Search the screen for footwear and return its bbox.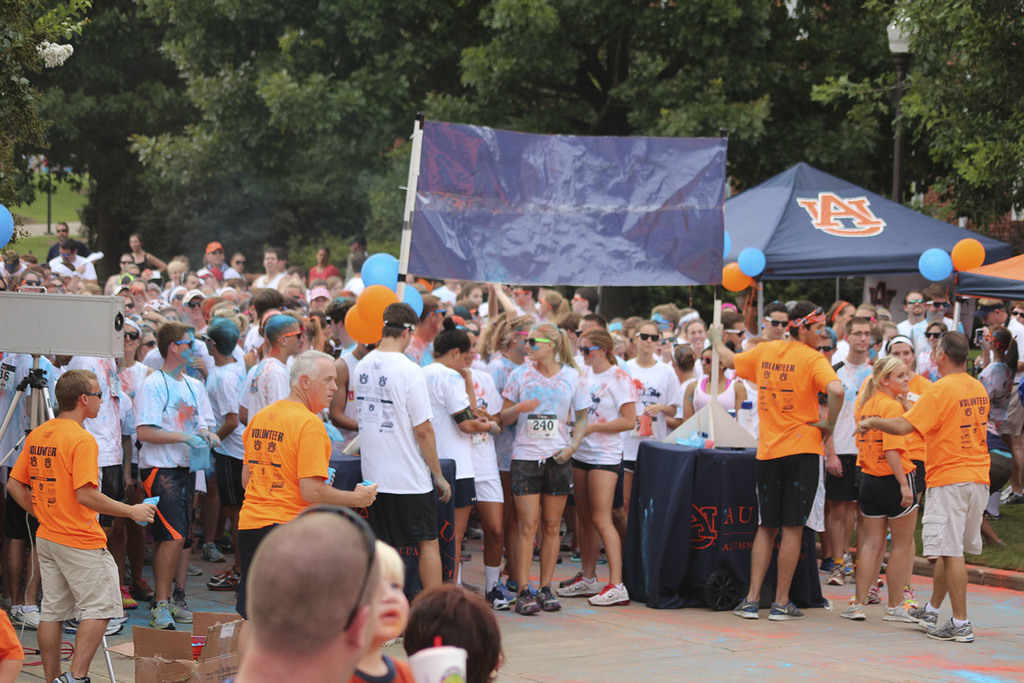
Found: <region>853, 588, 882, 604</region>.
